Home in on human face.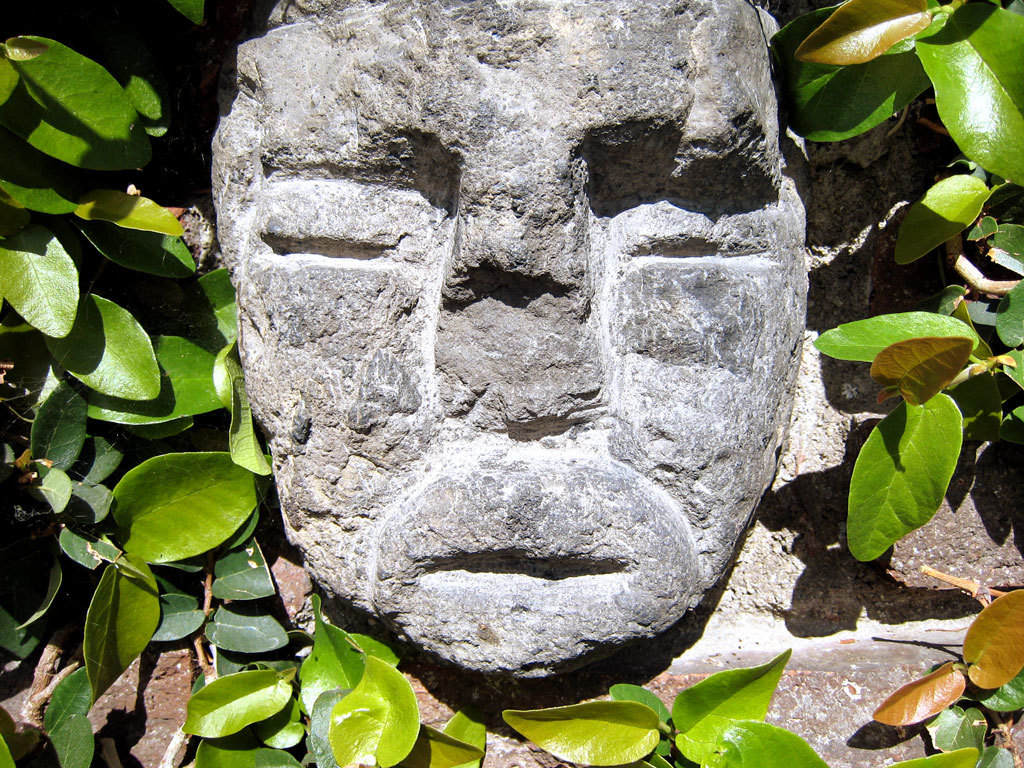
Homed in at x1=209, y1=0, x2=799, y2=679.
